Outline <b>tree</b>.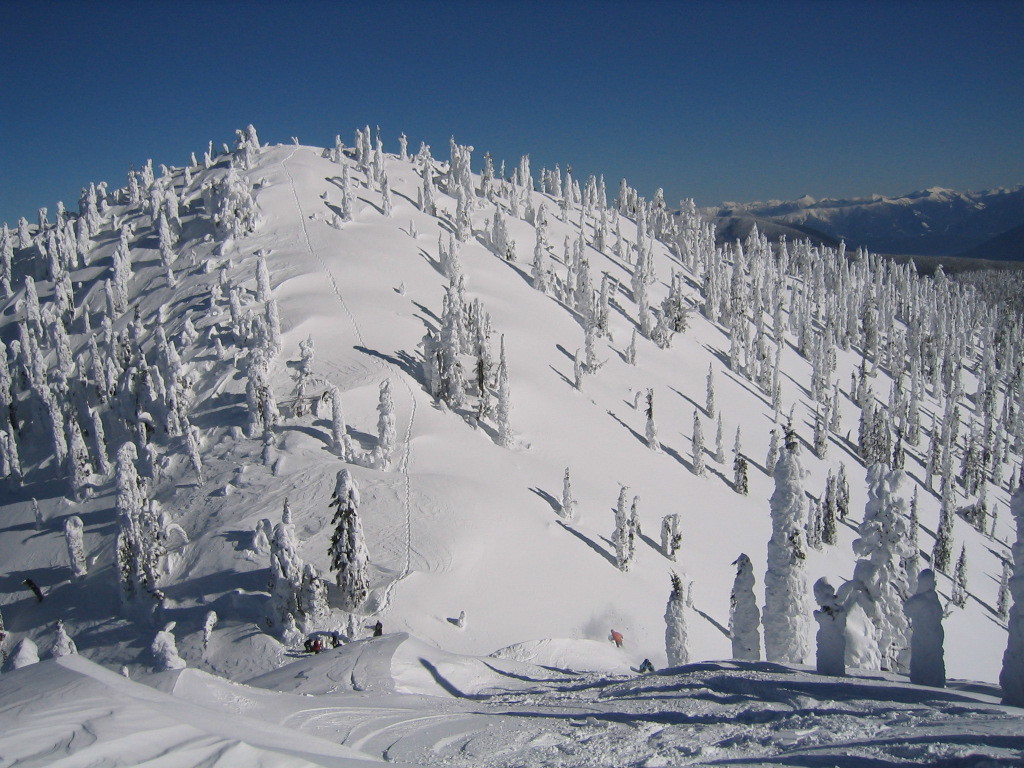
Outline: 606:485:631:573.
